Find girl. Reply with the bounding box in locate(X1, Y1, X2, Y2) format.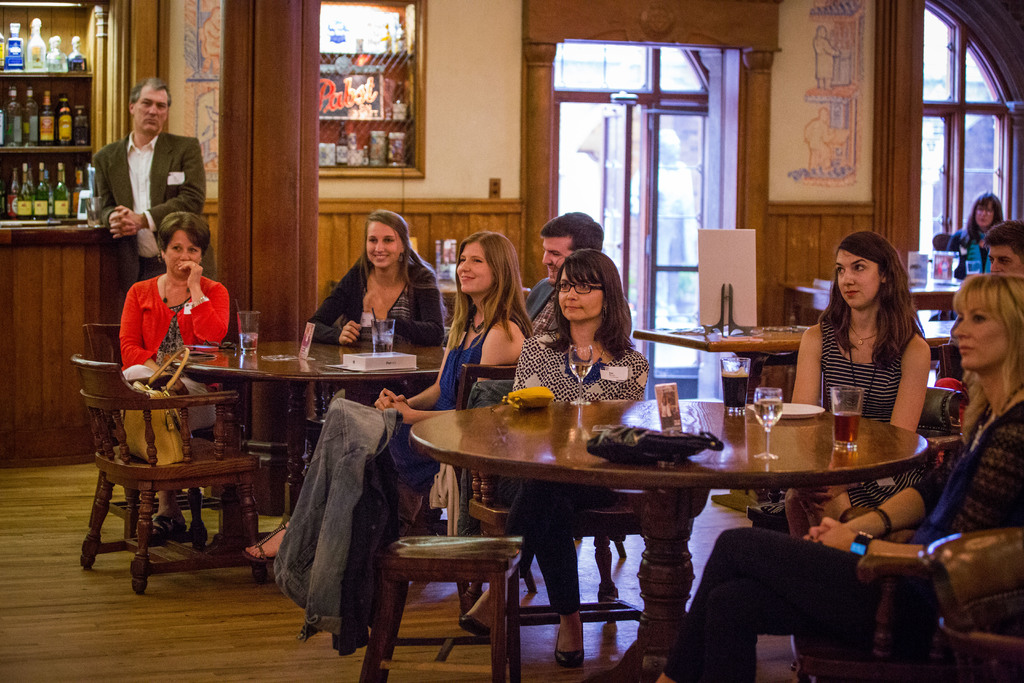
locate(660, 272, 1023, 682).
